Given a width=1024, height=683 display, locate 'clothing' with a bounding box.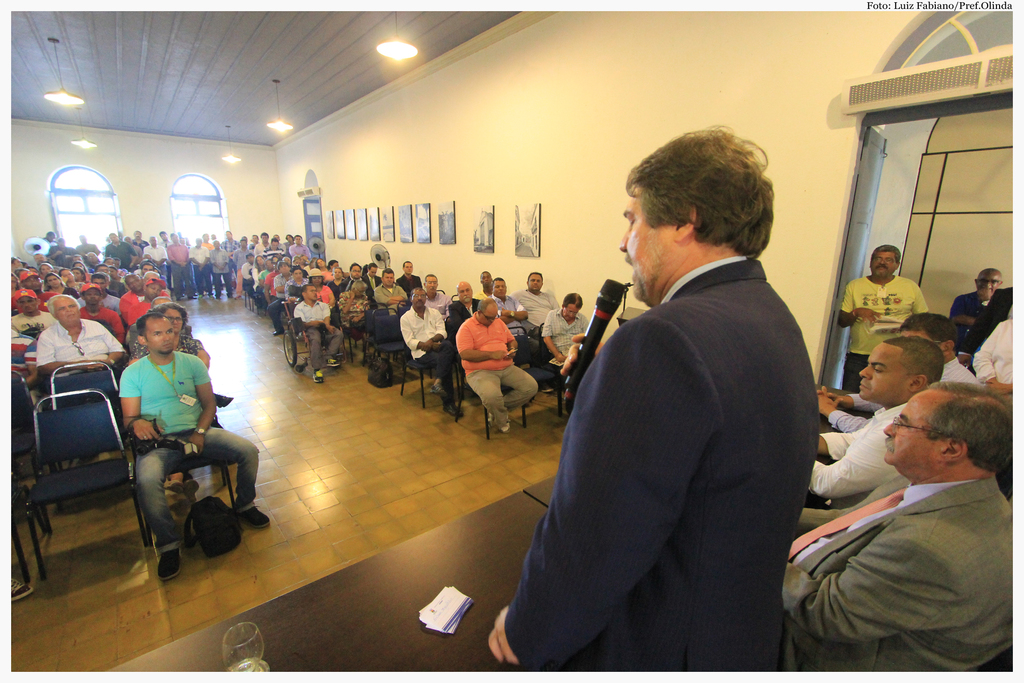
Located: detection(843, 276, 932, 391).
